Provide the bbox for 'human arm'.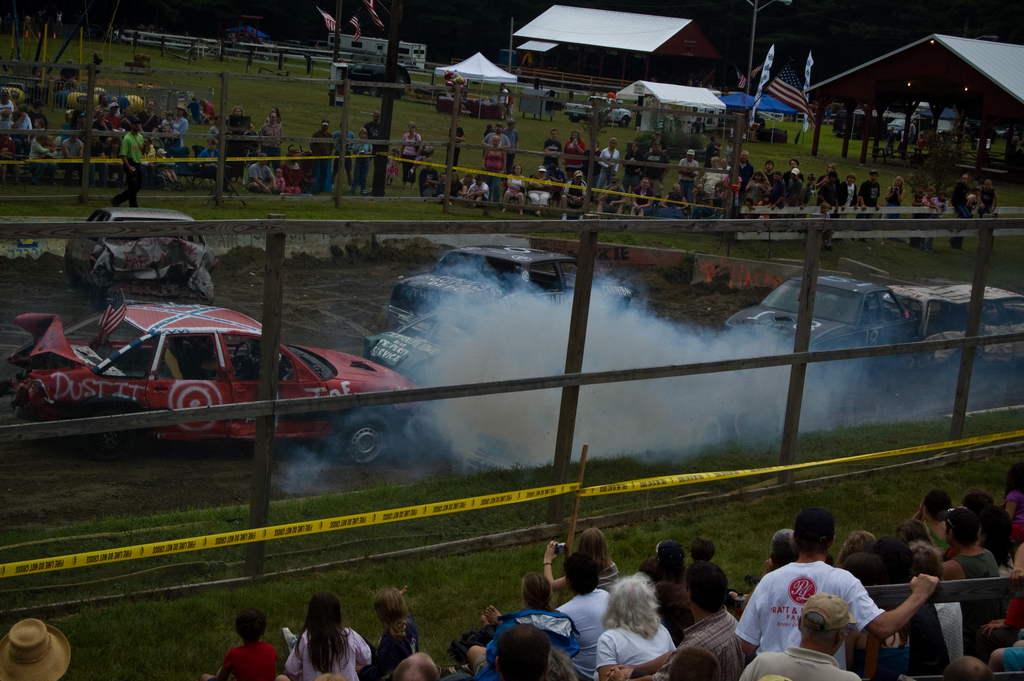
BBox(991, 618, 1006, 625).
